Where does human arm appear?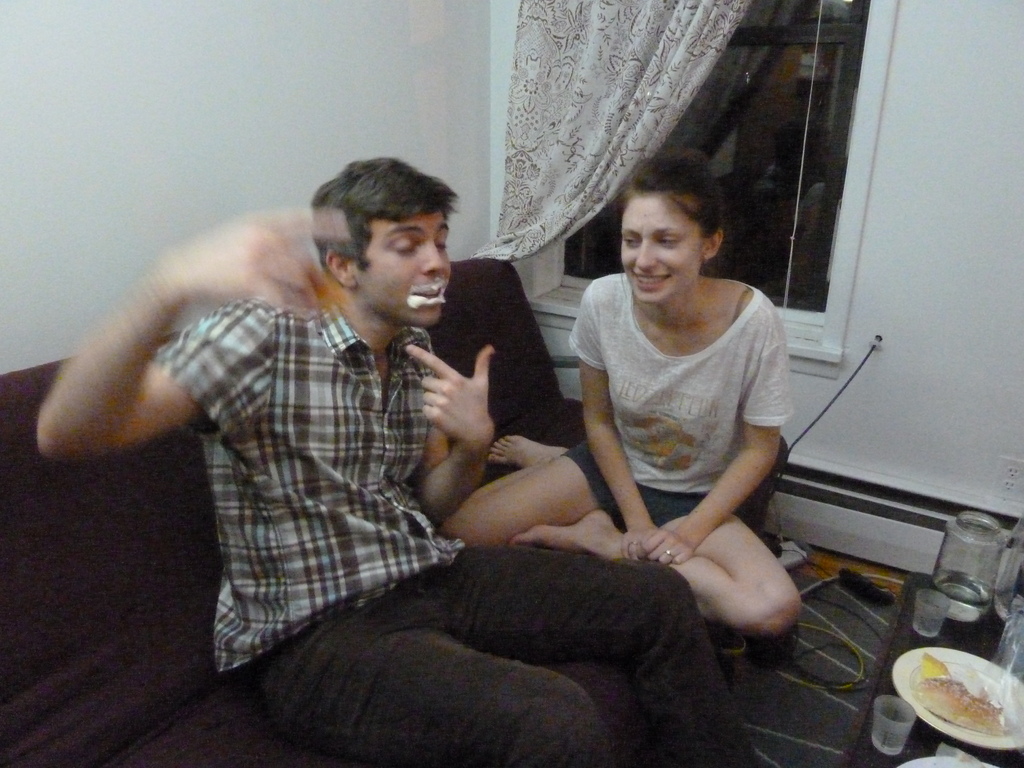
Appears at {"x1": 380, "y1": 324, "x2": 499, "y2": 520}.
